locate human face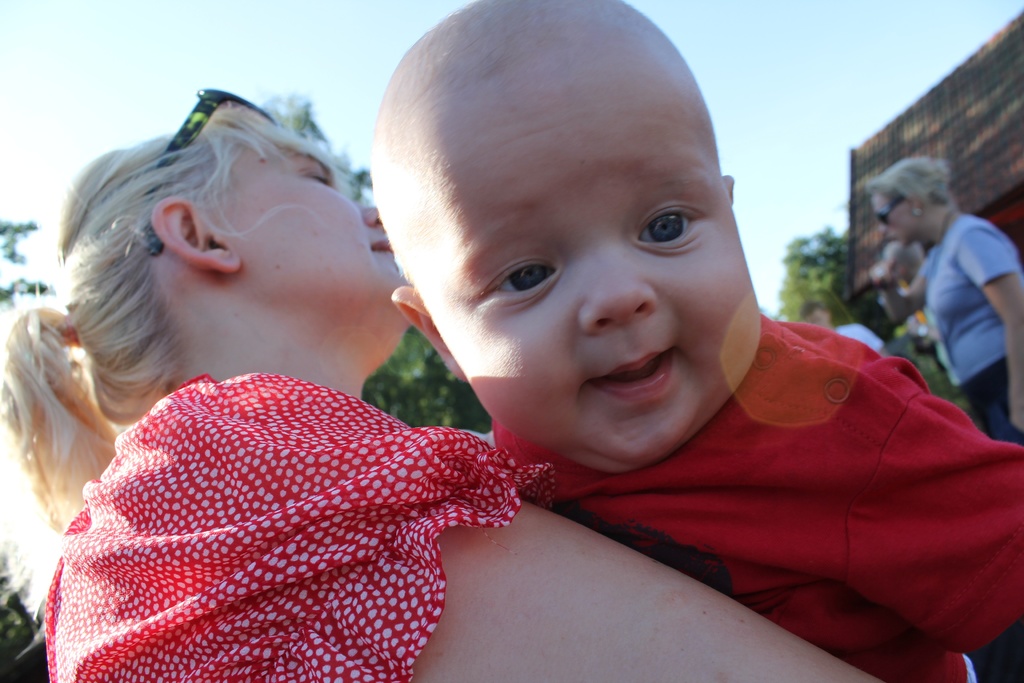
locate(868, 181, 921, 252)
